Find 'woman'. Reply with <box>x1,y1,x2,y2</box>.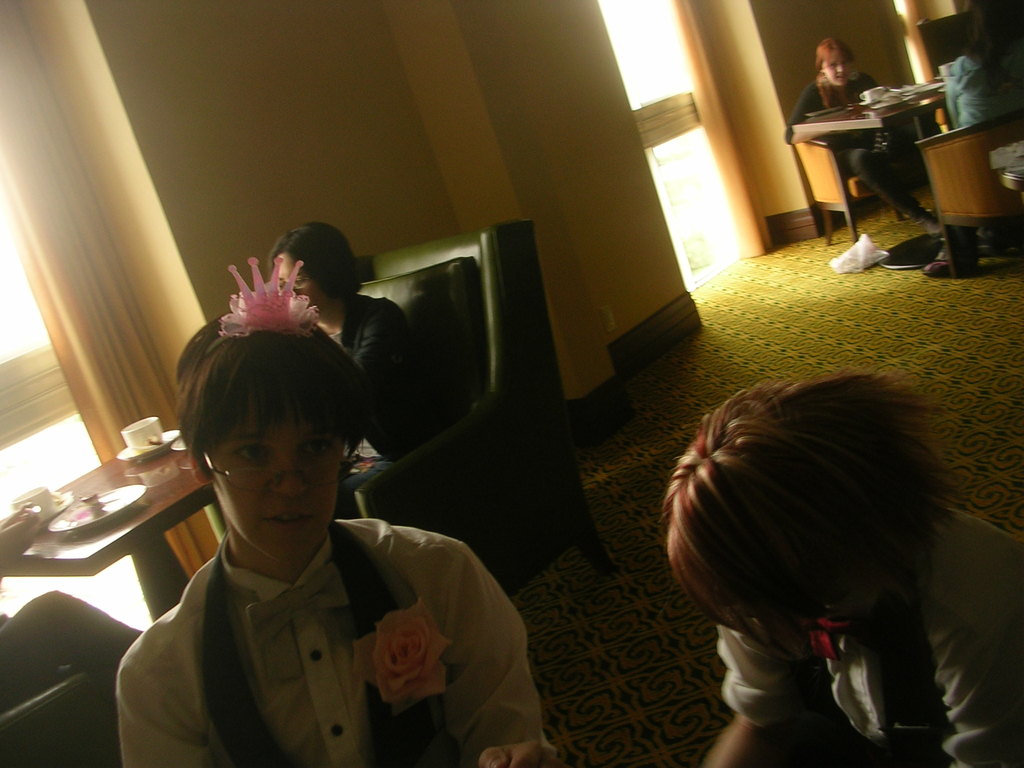
<box>780,31,942,225</box>.
